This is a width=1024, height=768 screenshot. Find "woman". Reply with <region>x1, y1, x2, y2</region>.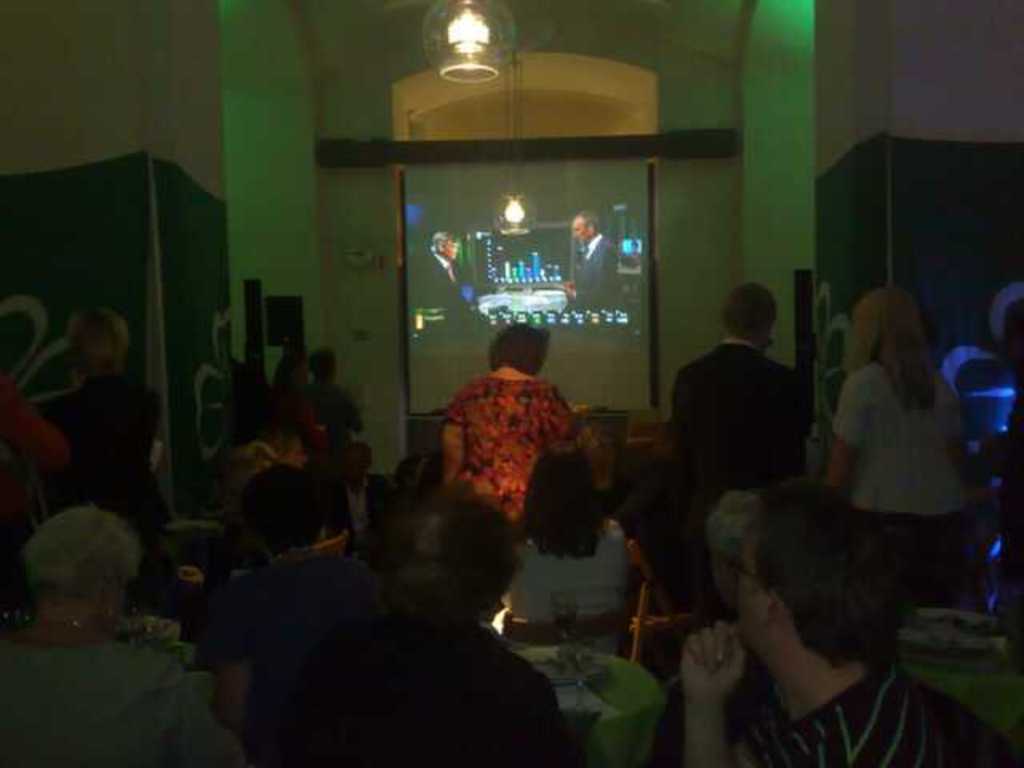
<region>34, 304, 181, 571</region>.
